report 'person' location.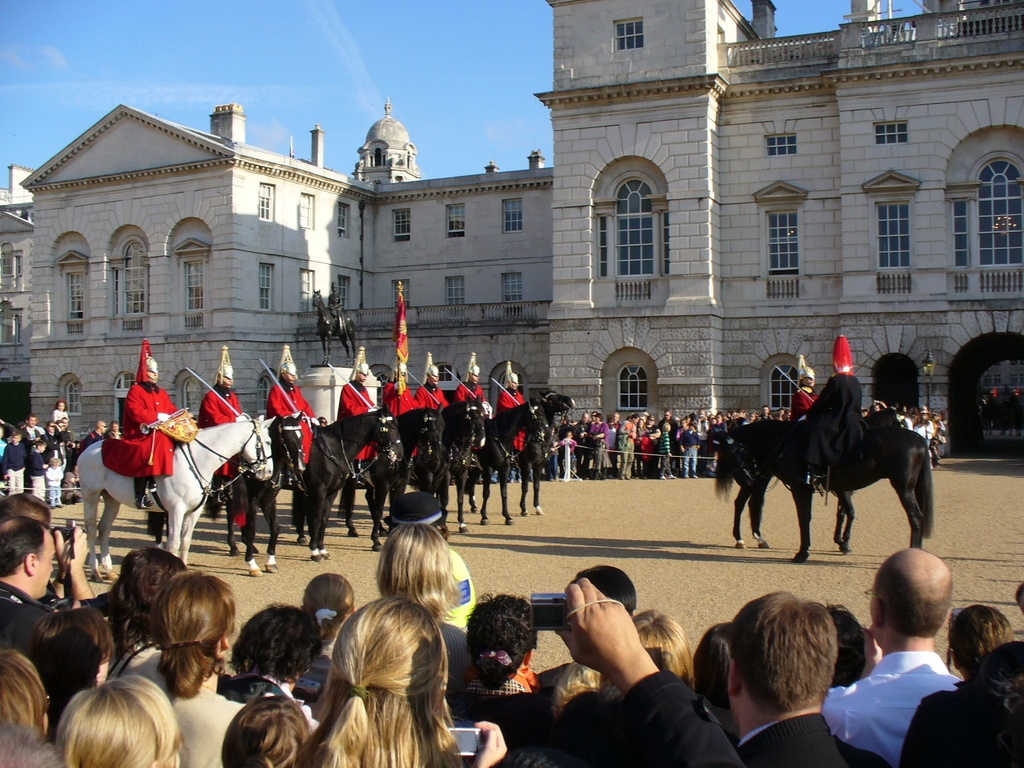
Report: 414,352,447,468.
